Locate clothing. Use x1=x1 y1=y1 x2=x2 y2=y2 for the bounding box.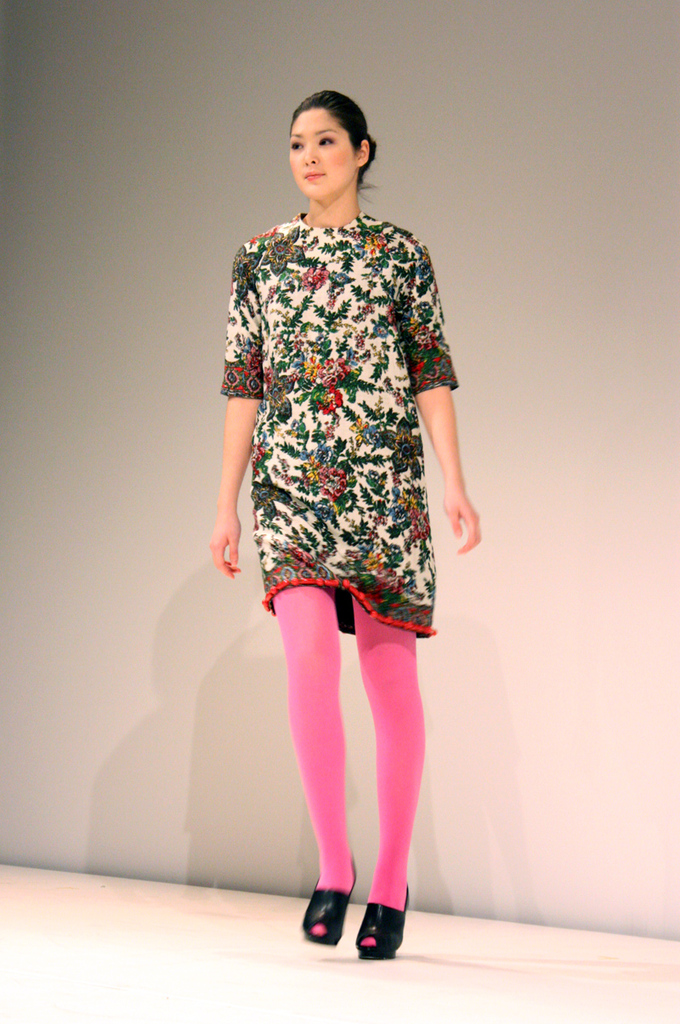
x1=220 y1=213 x2=460 y2=944.
